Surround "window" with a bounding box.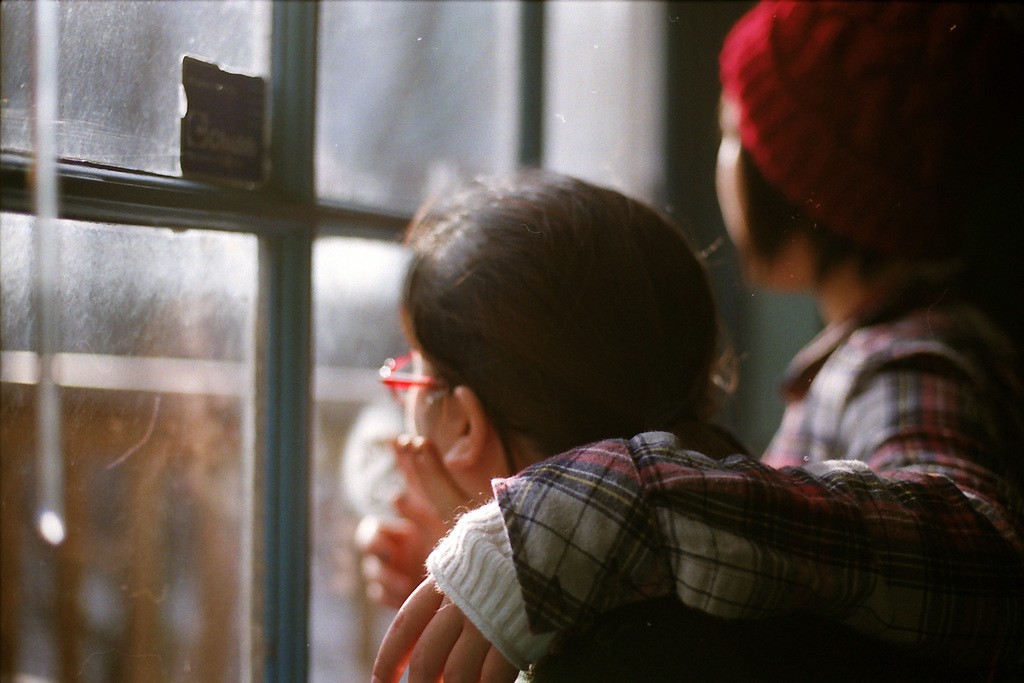
0:0:684:682.
